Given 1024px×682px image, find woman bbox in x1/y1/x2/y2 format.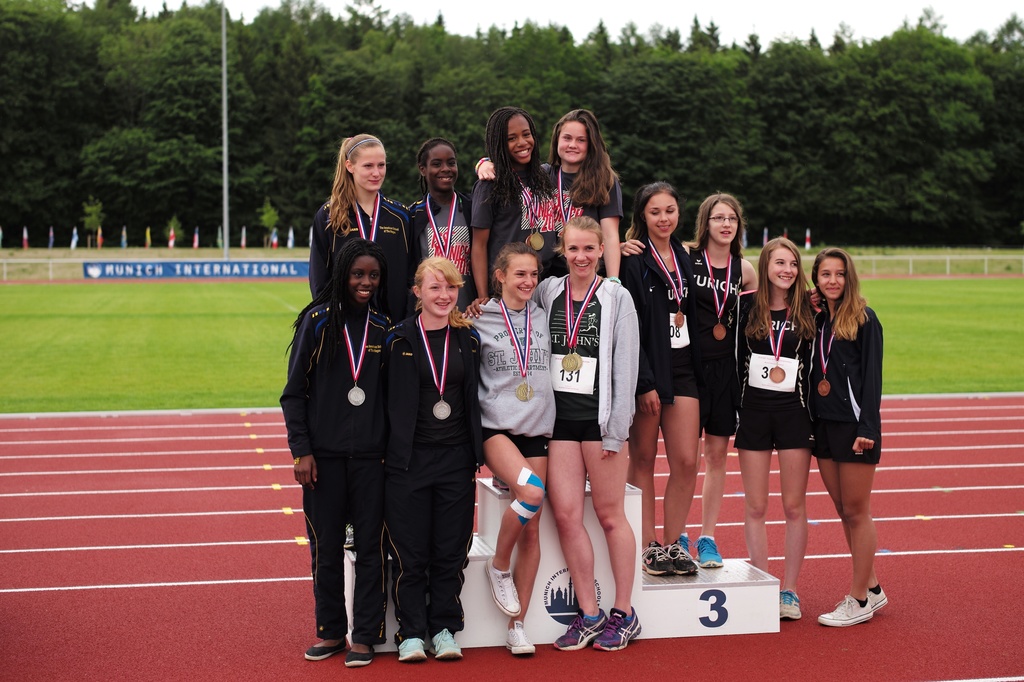
526/214/648/654.
